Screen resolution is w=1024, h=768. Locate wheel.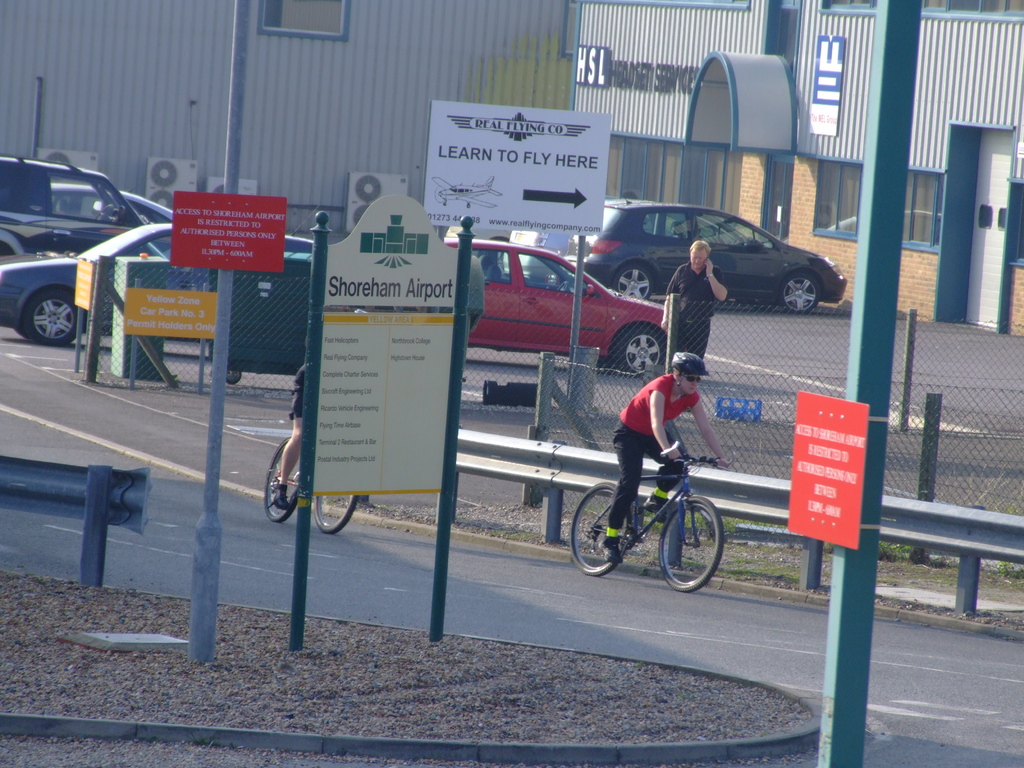
(x1=25, y1=285, x2=84, y2=346).
